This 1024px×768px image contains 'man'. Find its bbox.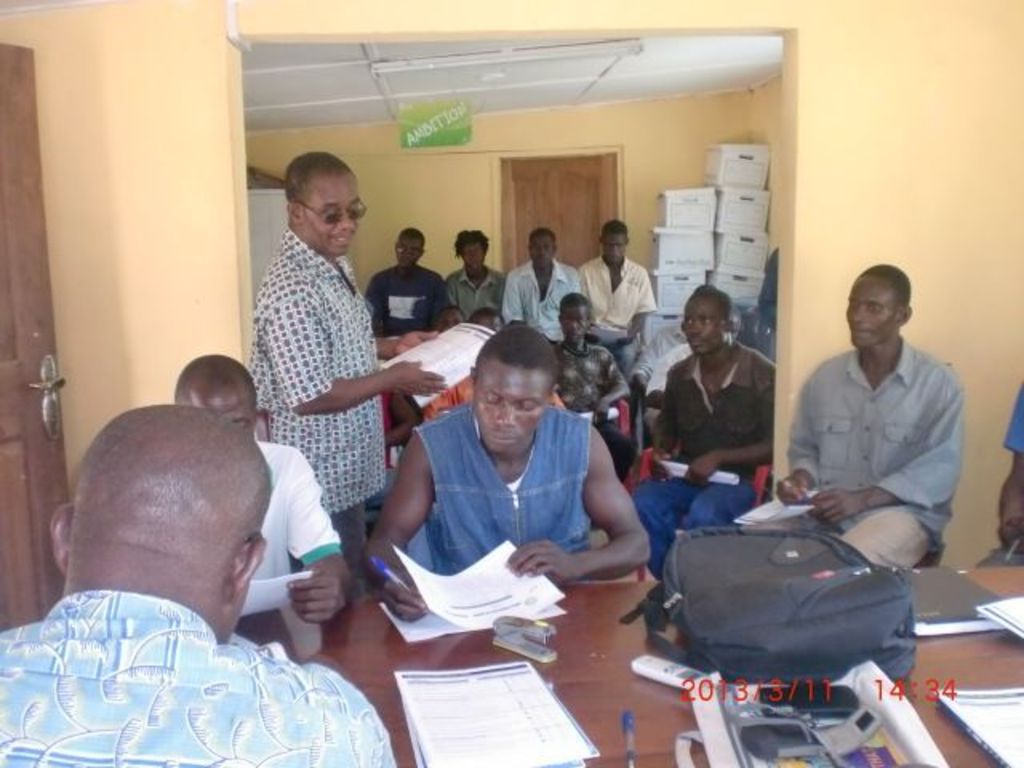
(237, 149, 453, 600).
